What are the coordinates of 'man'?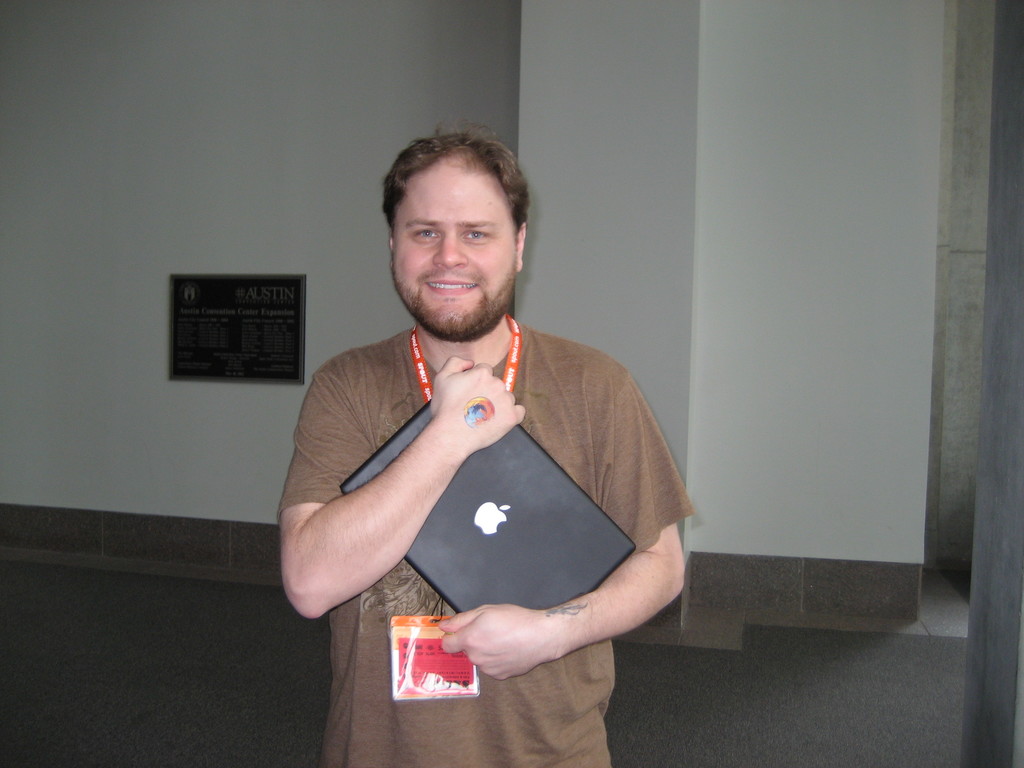
{"x1": 273, "y1": 124, "x2": 700, "y2": 767}.
